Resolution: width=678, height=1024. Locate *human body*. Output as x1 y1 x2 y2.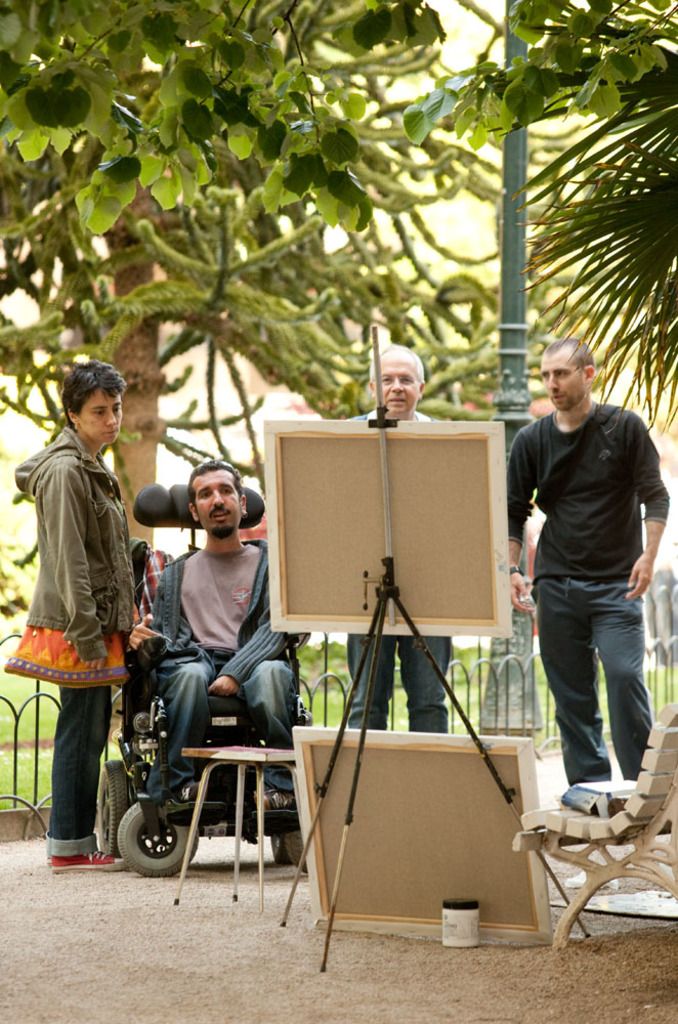
143 460 335 813.
